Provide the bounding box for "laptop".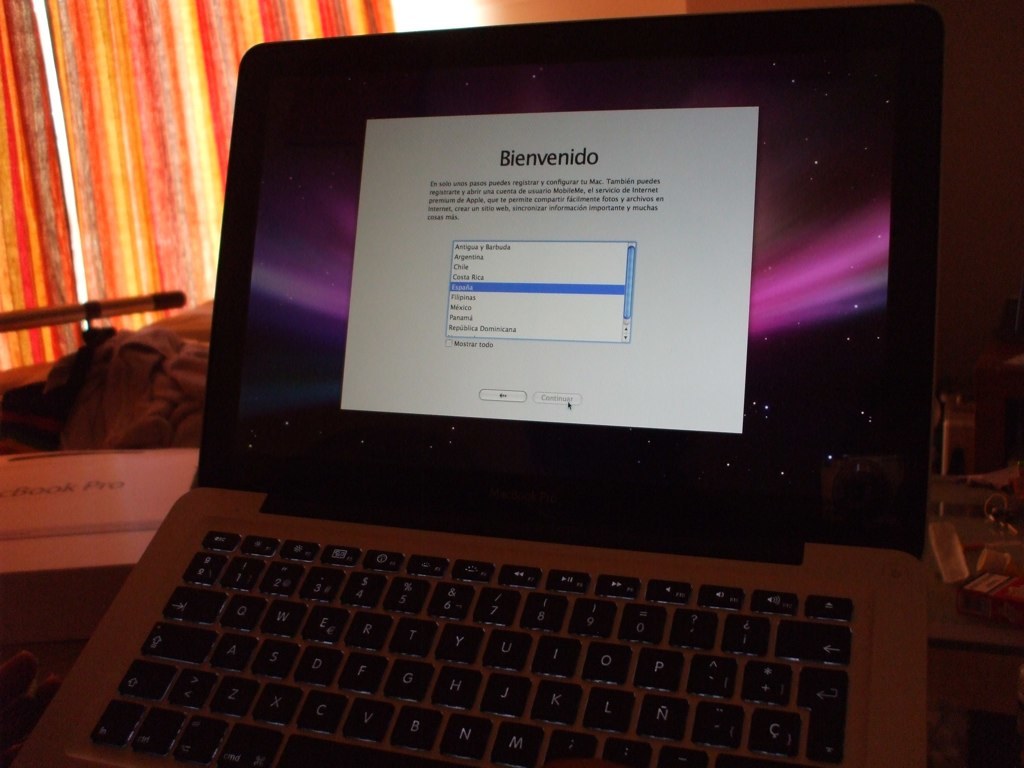
locate(10, 35, 986, 767).
